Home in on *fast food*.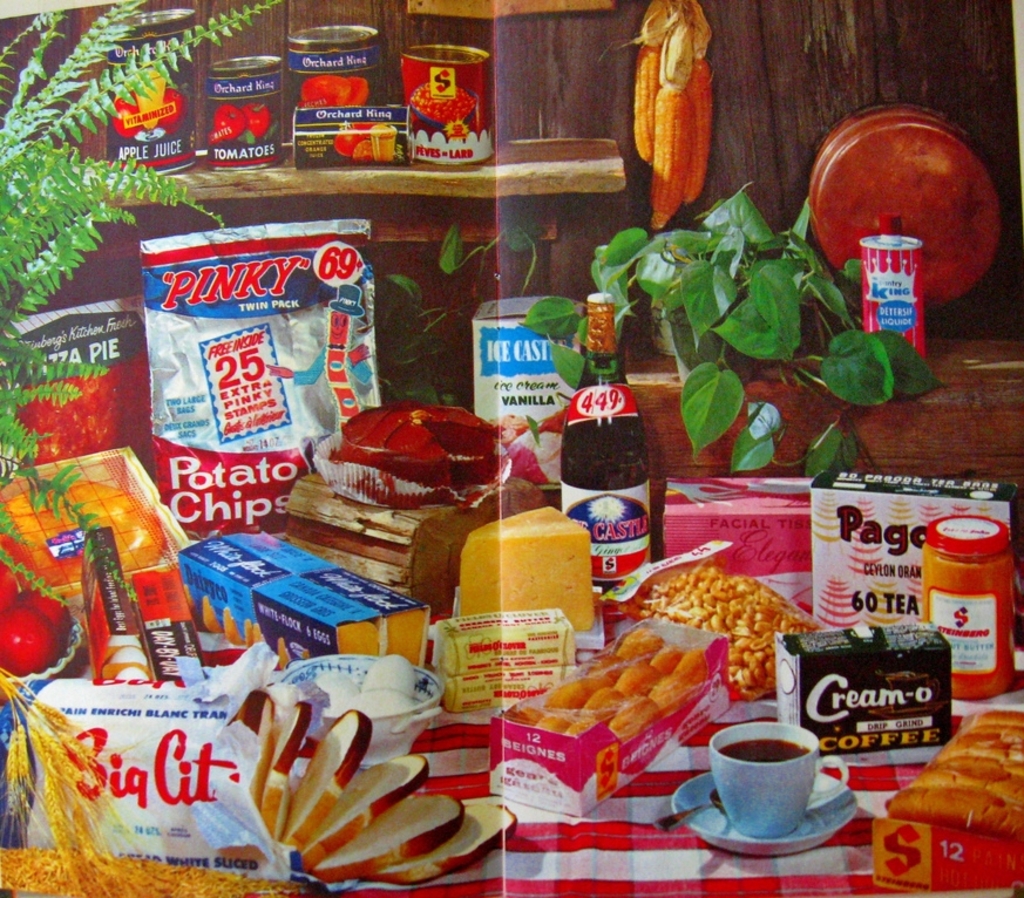
Homed in at 439,598,571,714.
